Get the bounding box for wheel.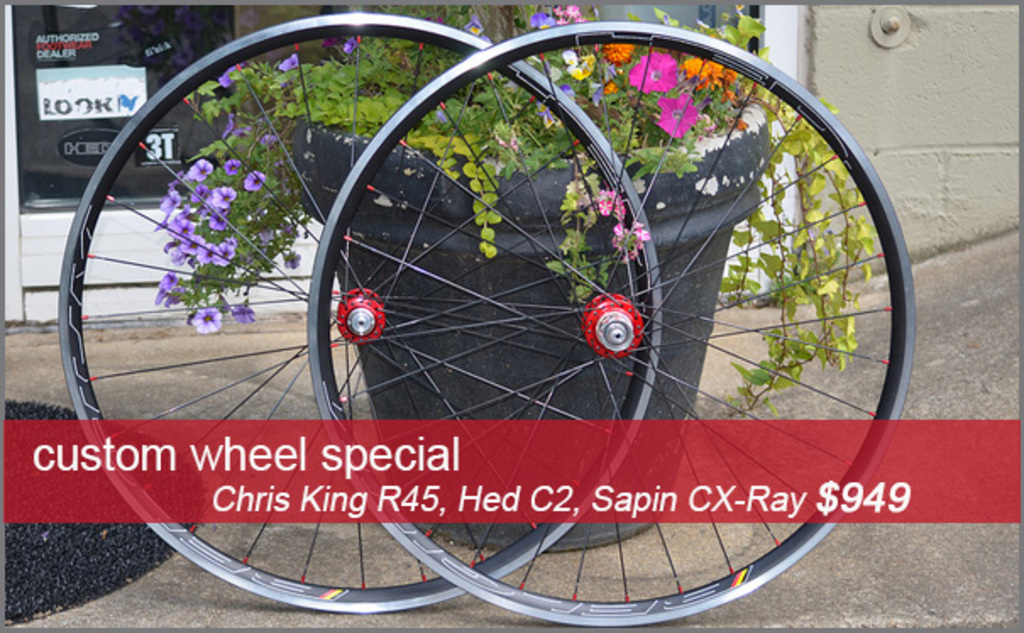
(305, 24, 919, 625).
